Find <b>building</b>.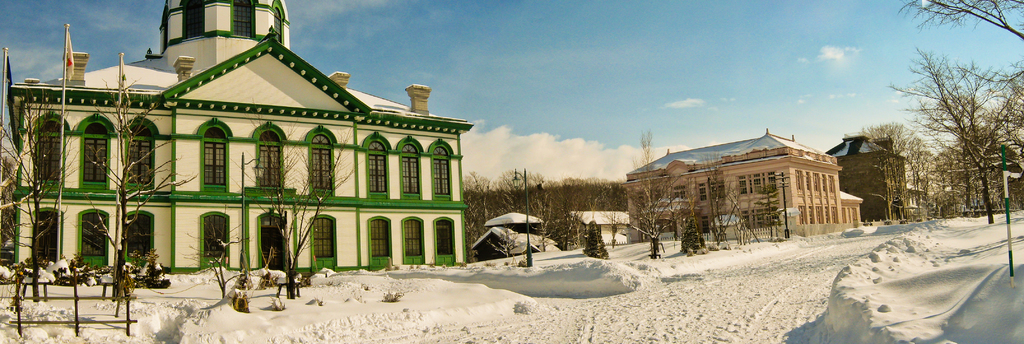
(623, 126, 863, 238).
